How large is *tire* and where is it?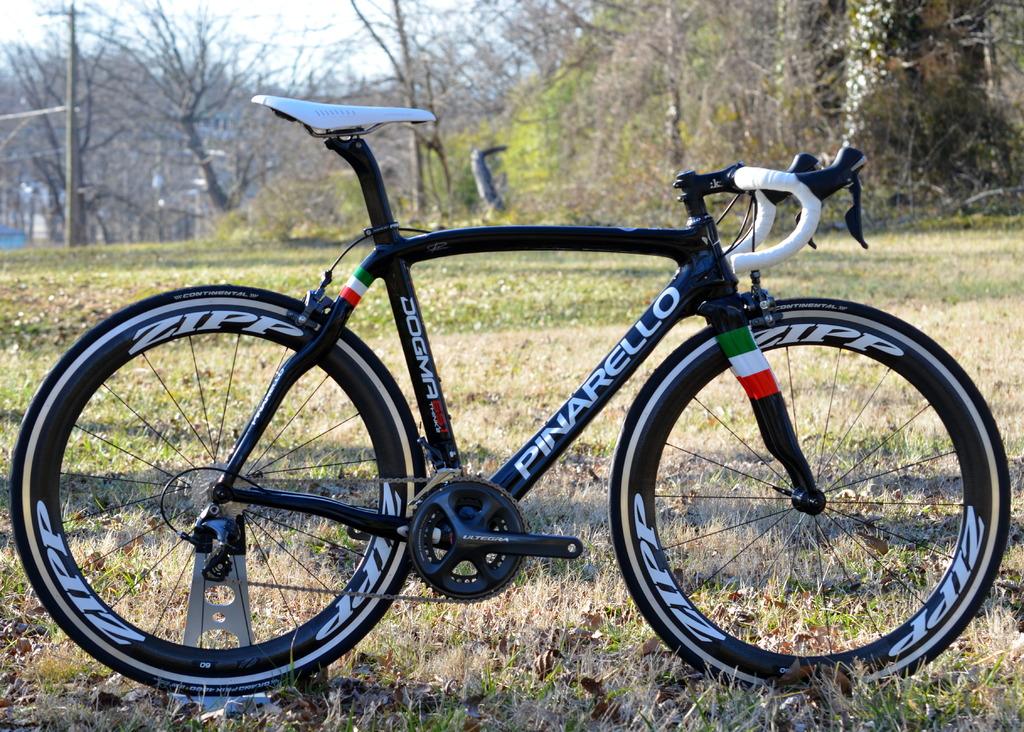
Bounding box: rect(614, 295, 1020, 699).
